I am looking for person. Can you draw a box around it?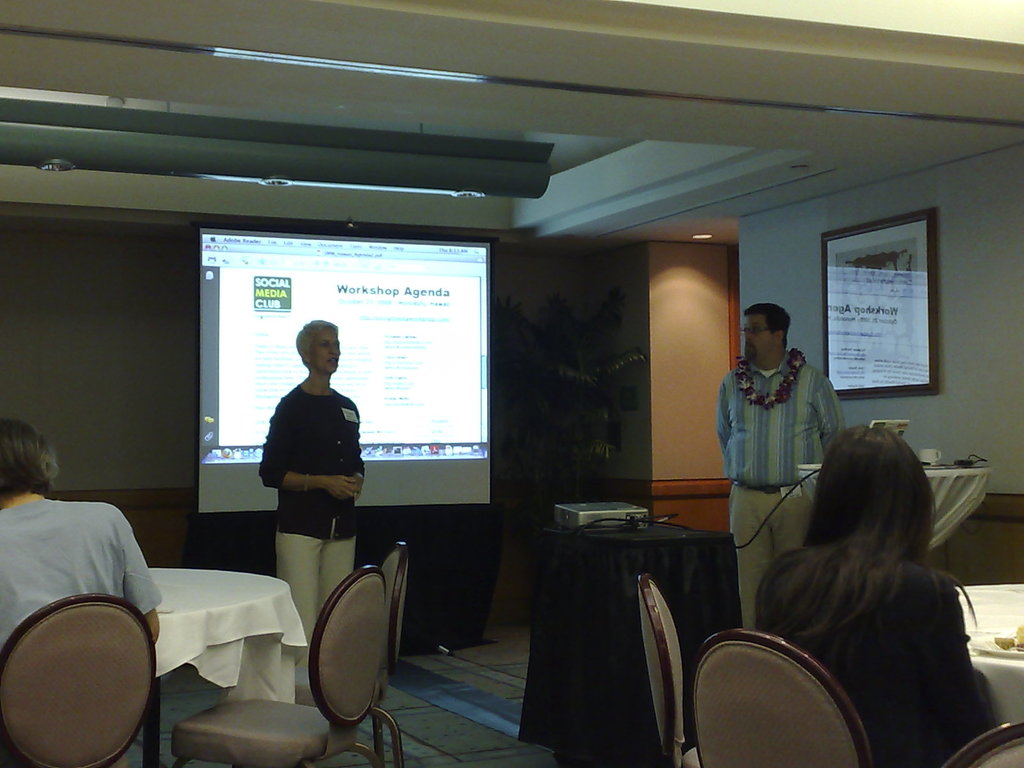
Sure, the bounding box is 716, 305, 844, 628.
